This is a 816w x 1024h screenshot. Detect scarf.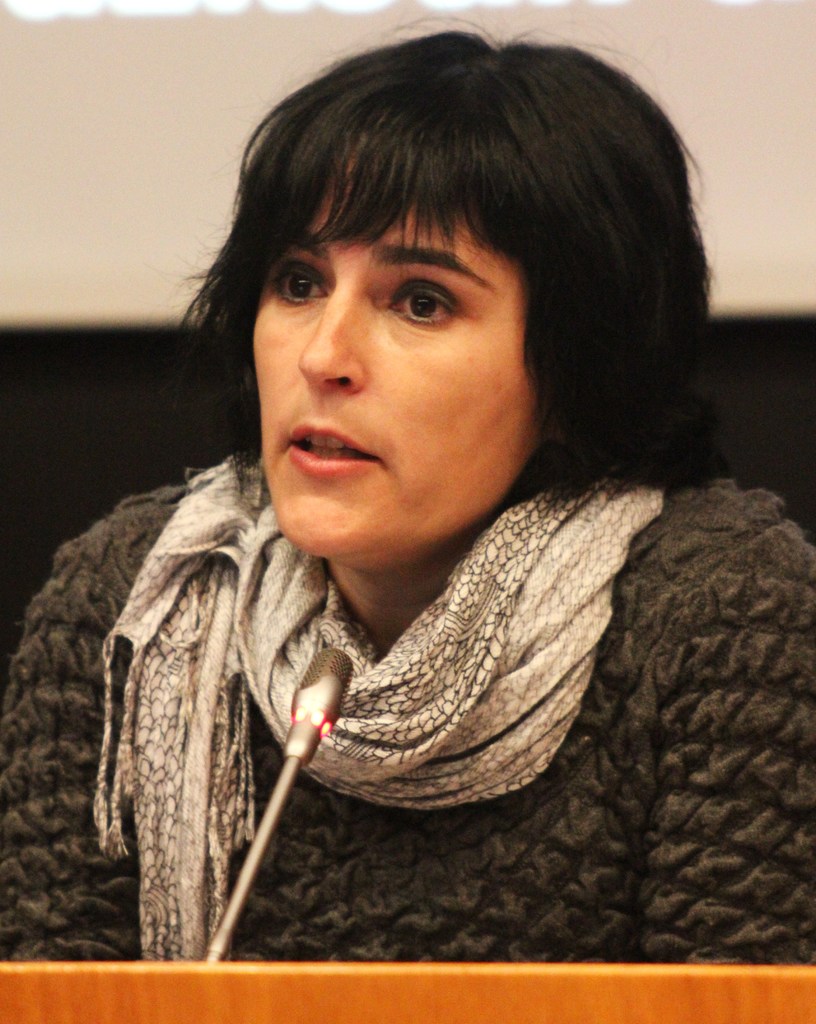
bbox=[88, 445, 668, 958].
